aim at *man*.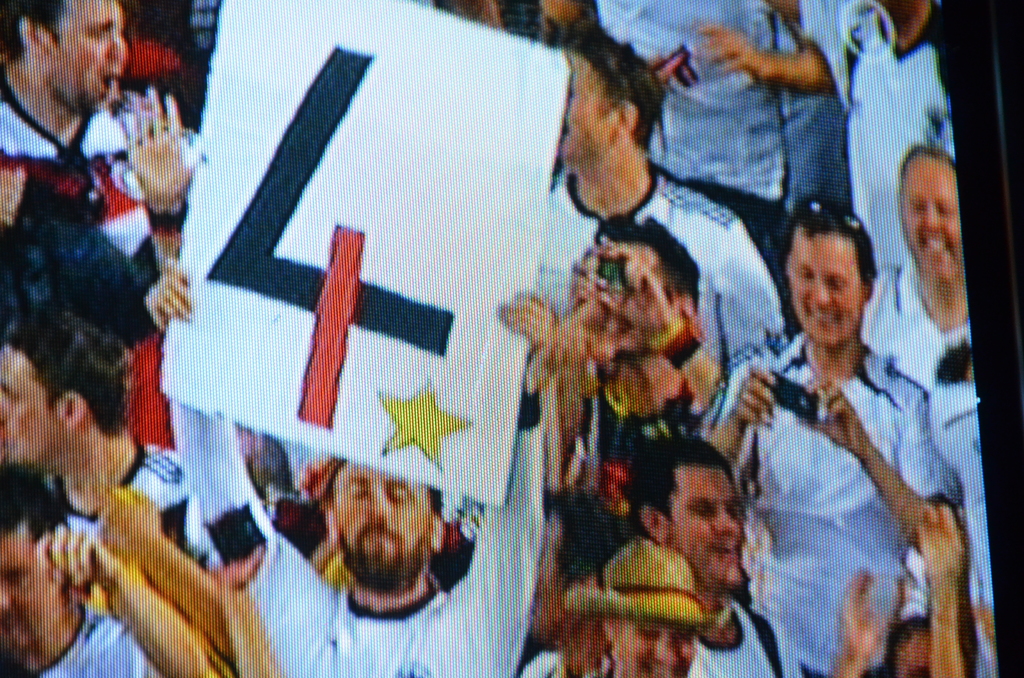
Aimed at region(0, 312, 231, 657).
